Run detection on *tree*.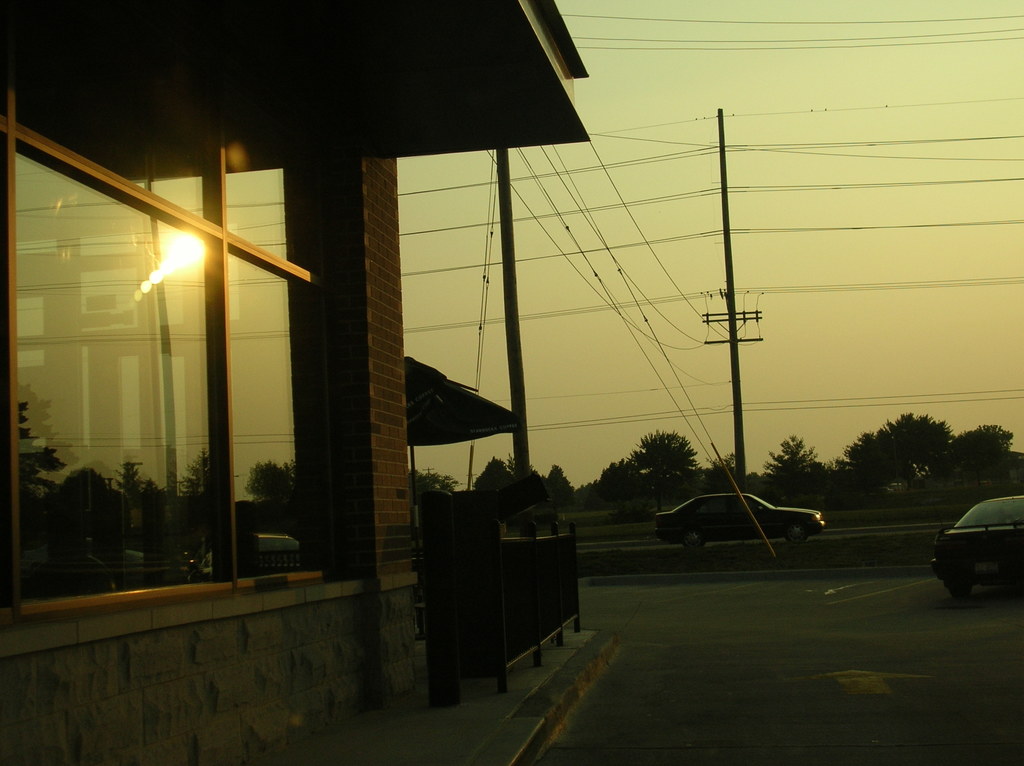
Result: 751:434:833:509.
